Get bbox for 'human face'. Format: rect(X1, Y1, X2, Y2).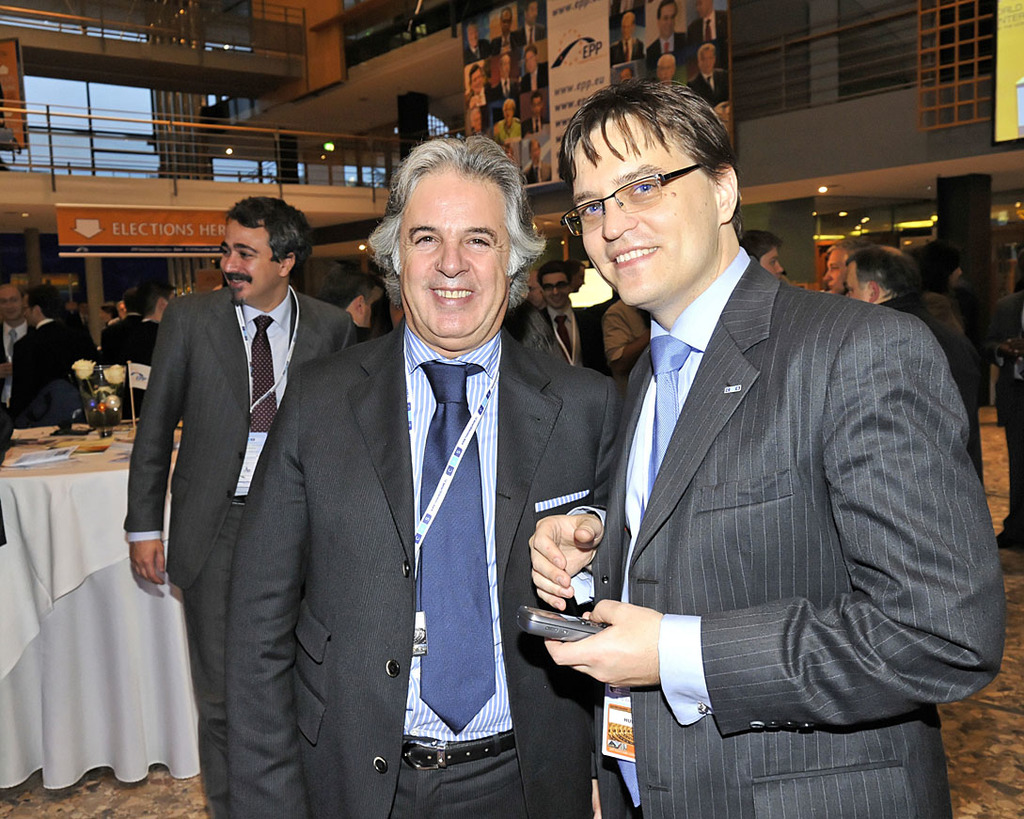
rect(843, 264, 875, 303).
